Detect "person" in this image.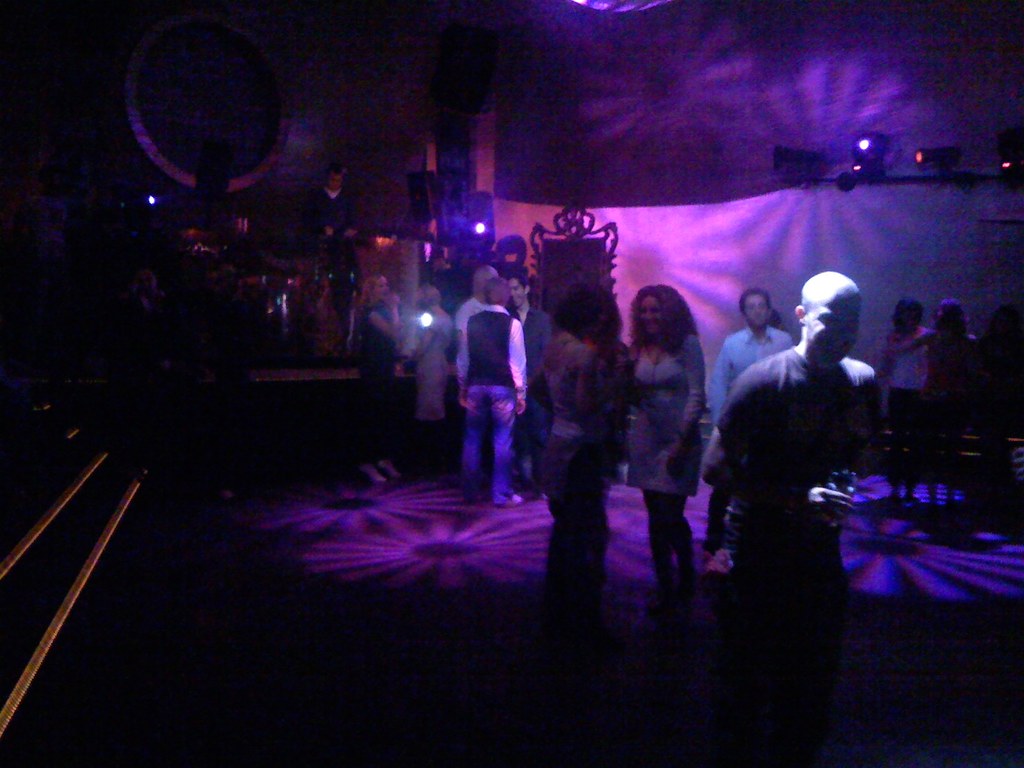
Detection: BBox(583, 284, 632, 496).
